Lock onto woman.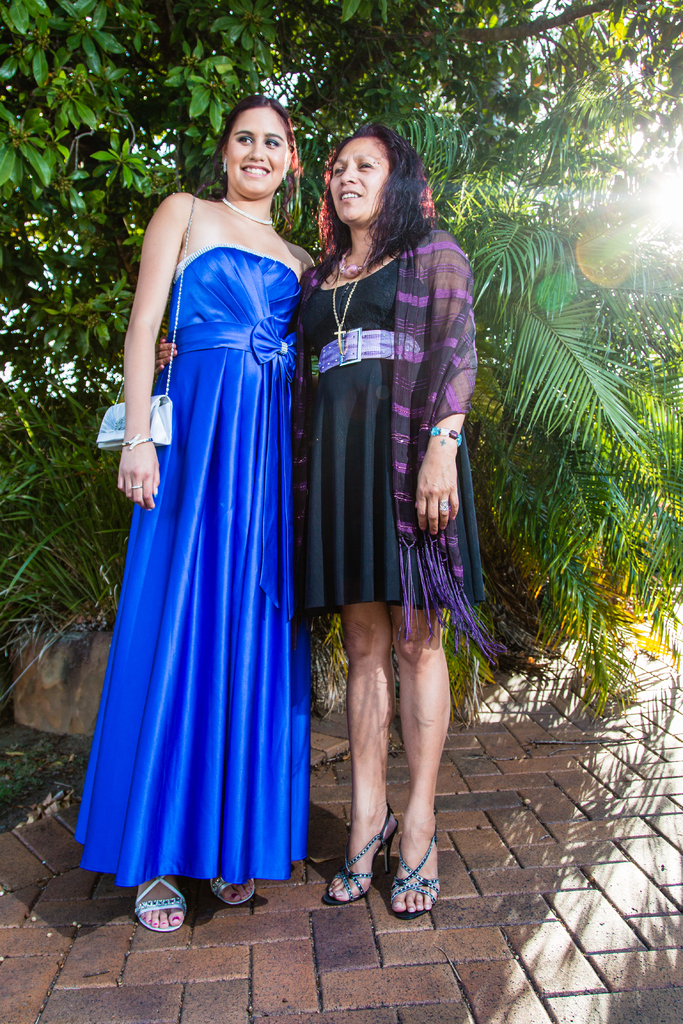
Locked: region(155, 123, 482, 912).
